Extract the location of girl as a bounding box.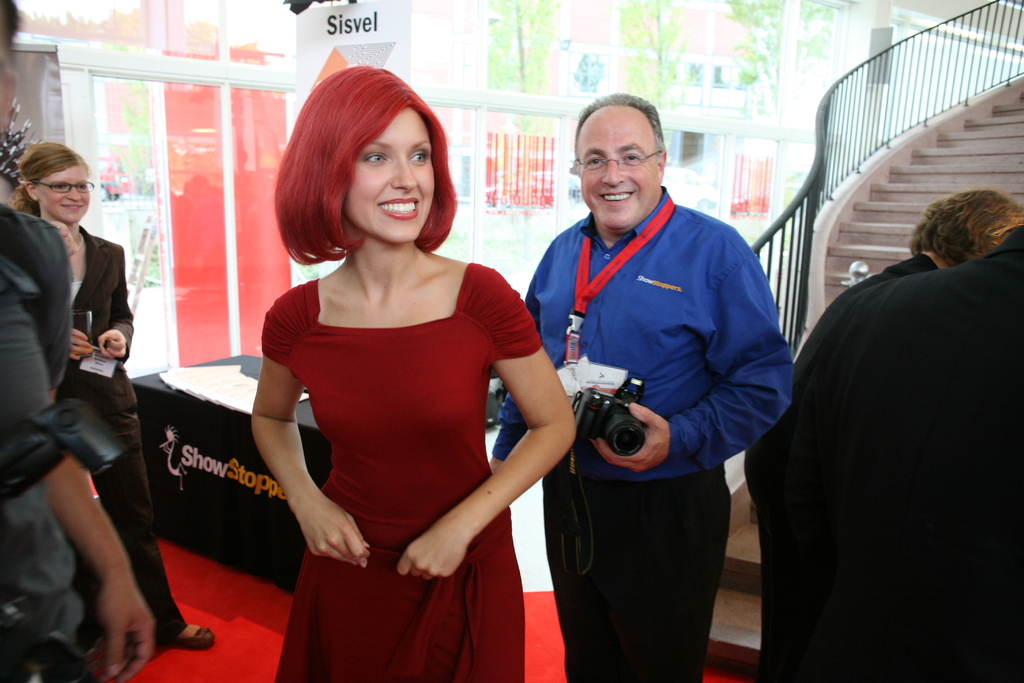
pyautogui.locateOnScreen(8, 136, 216, 653).
